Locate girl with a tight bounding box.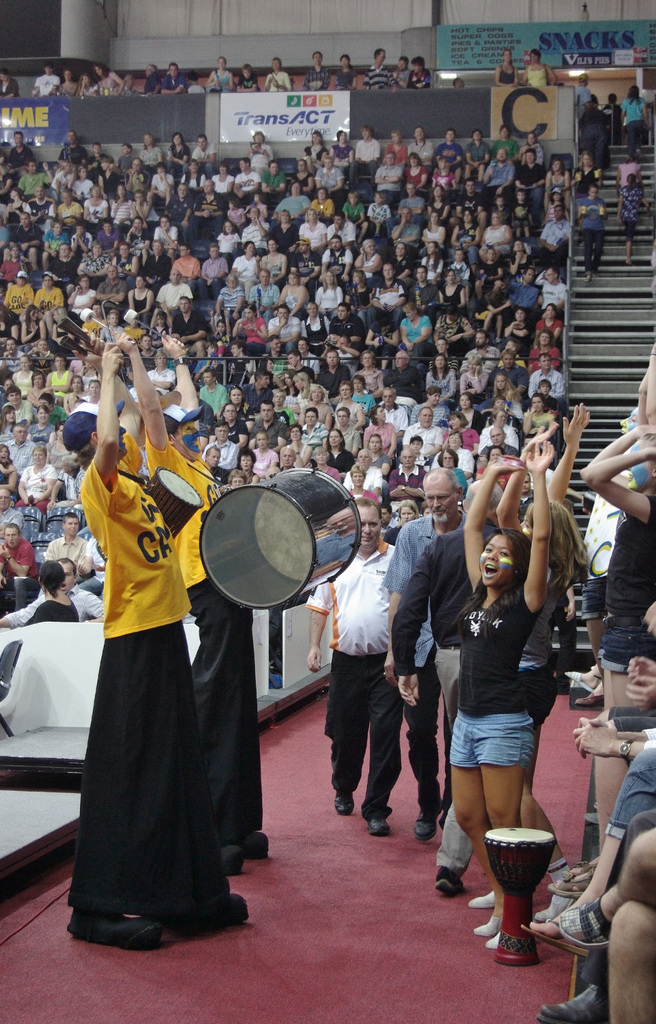
(494,404,587,916).
